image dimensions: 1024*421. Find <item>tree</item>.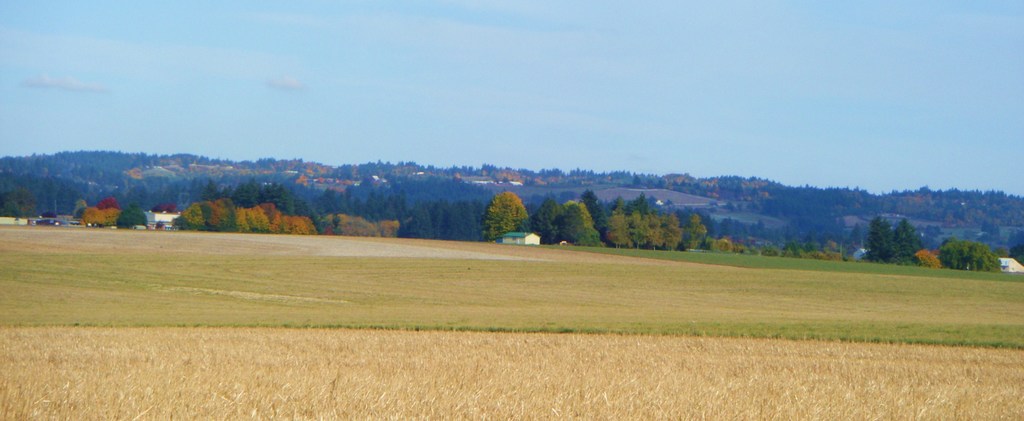
502 174 511 185.
